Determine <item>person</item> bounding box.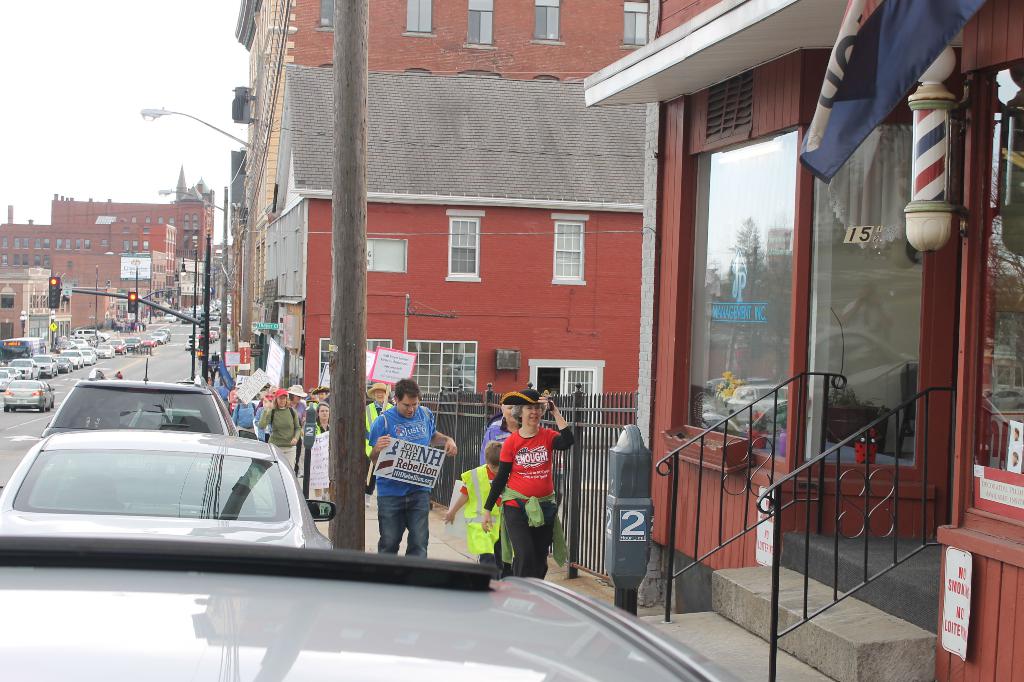
Determined: [left=364, top=373, right=462, bottom=556].
